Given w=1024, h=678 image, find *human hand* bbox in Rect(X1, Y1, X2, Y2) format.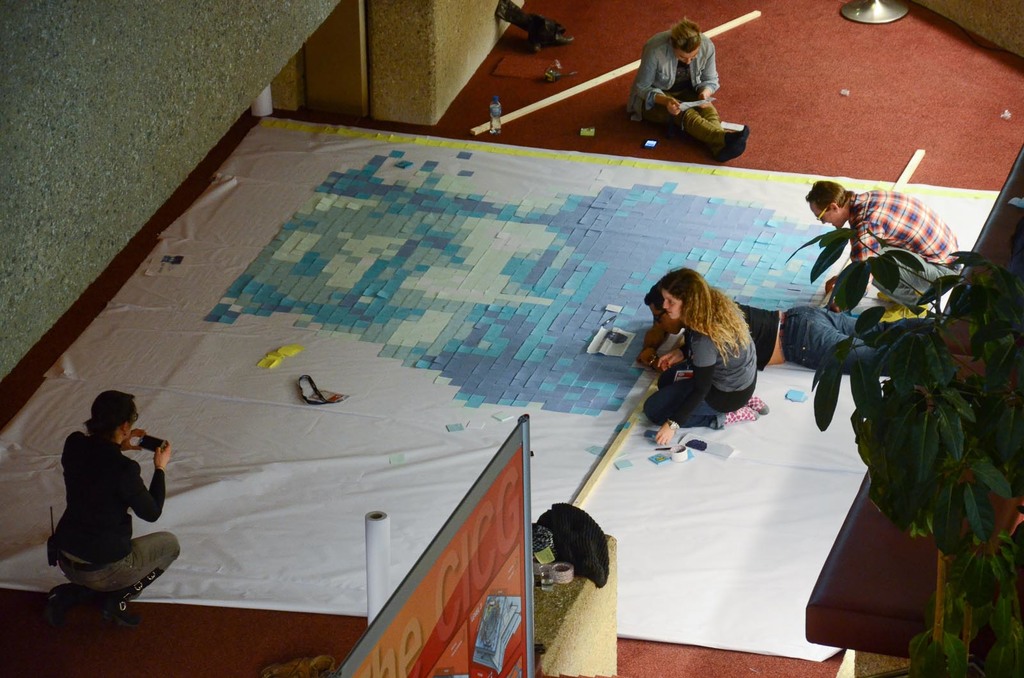
Rect(699, 91, 711, 106).
